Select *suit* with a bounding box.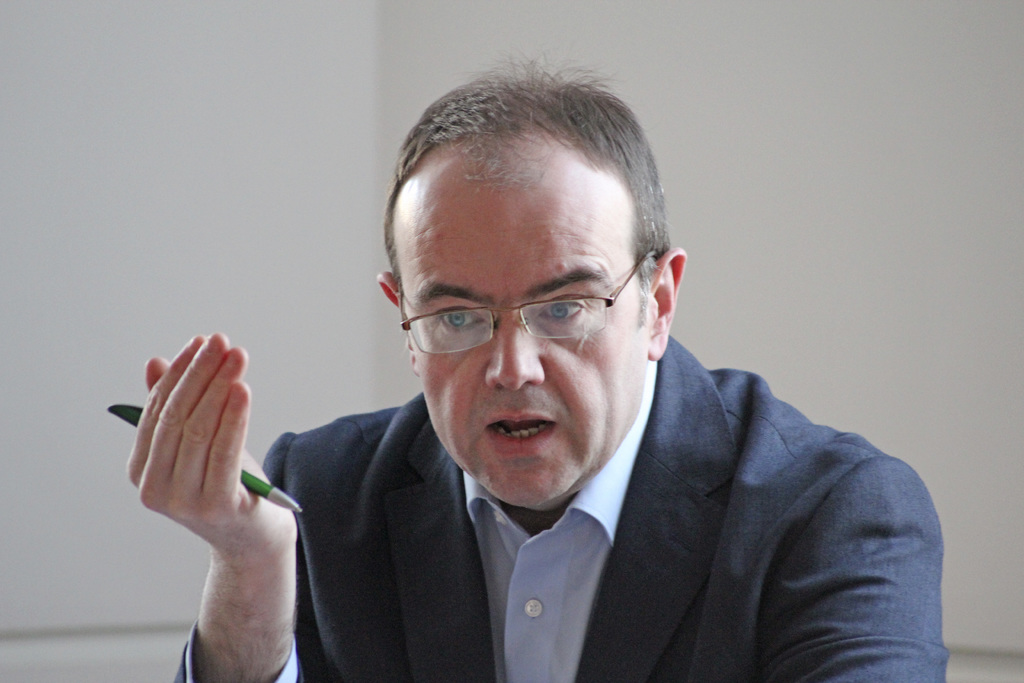
204:370:950:665.
